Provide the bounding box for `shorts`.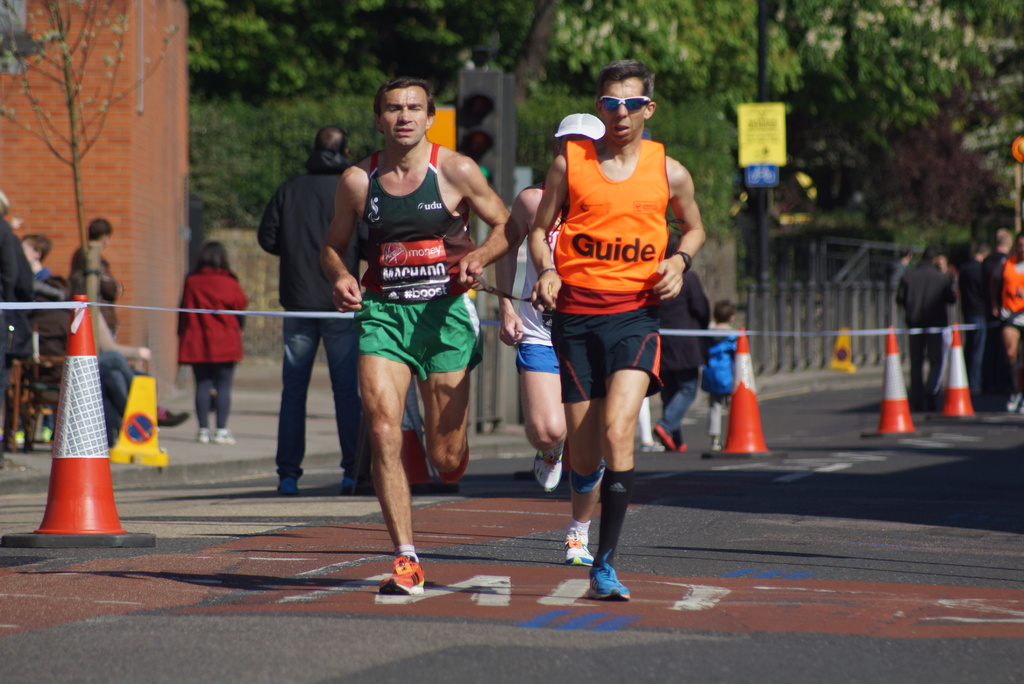
(left=351, top=294, right=483, bottom=381).
